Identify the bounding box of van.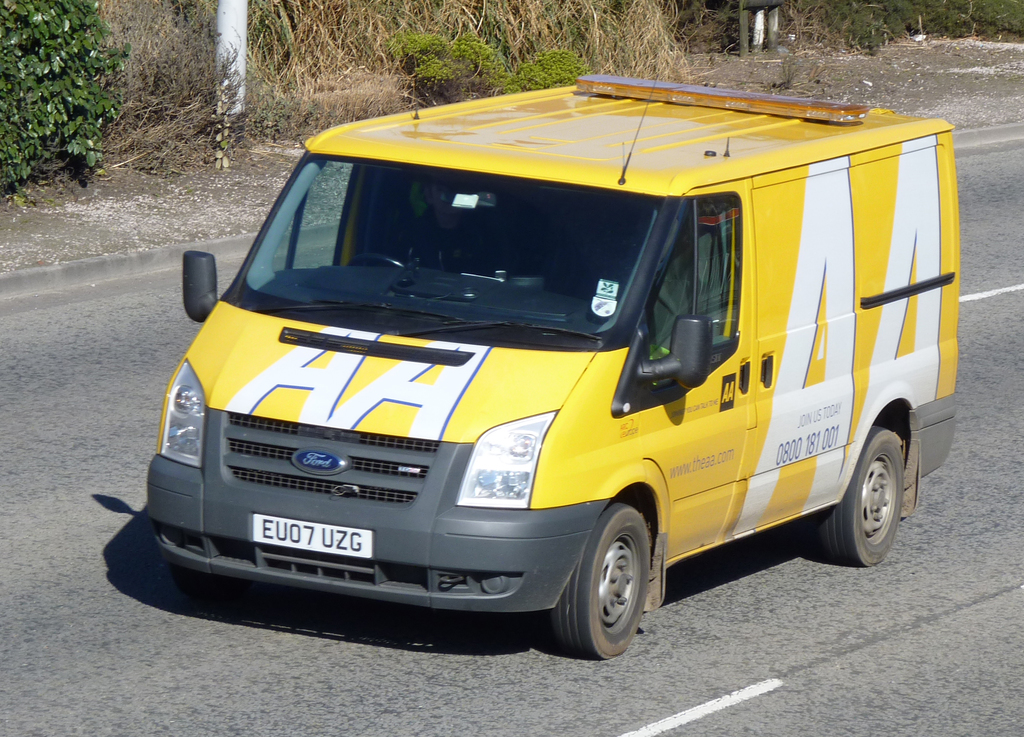
crop(144, 69, 959, 661).
